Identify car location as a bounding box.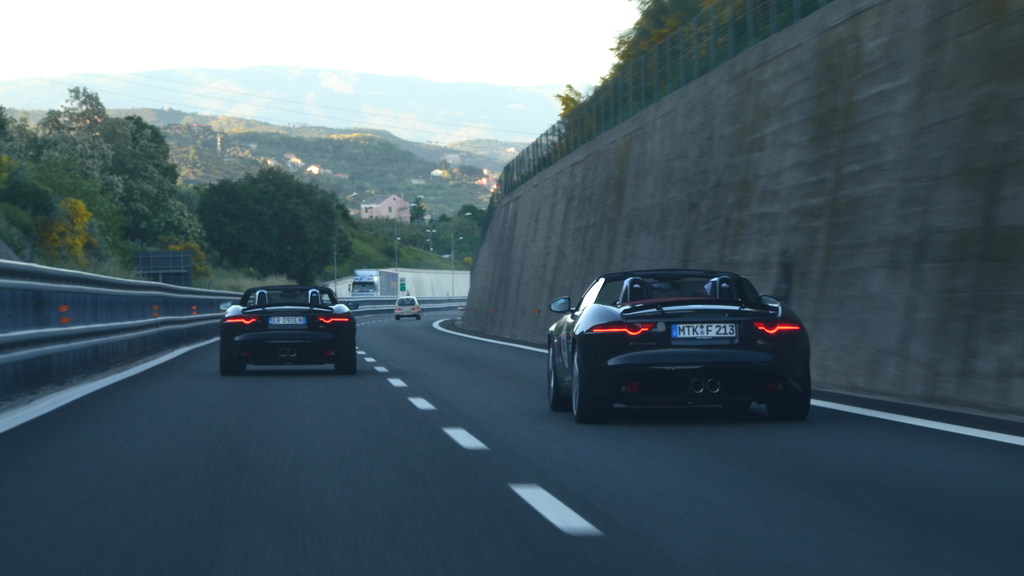
[x1=218, y1=284, x2=355, y2=373].
